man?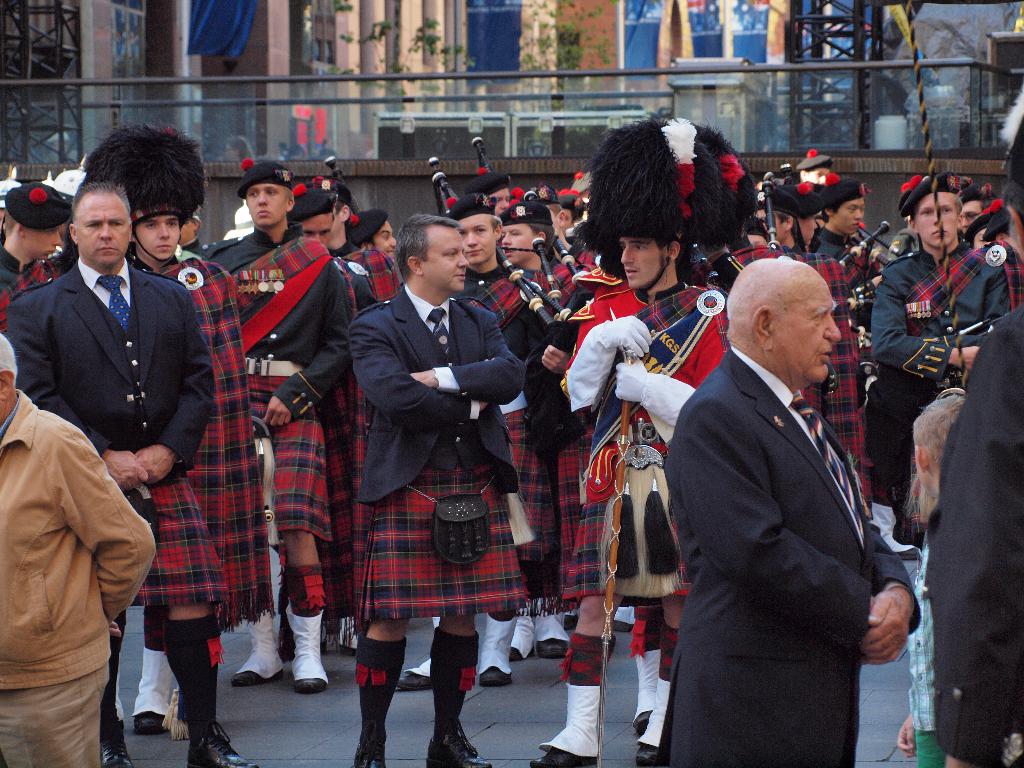
BBox(348, 212, 531, 767)
